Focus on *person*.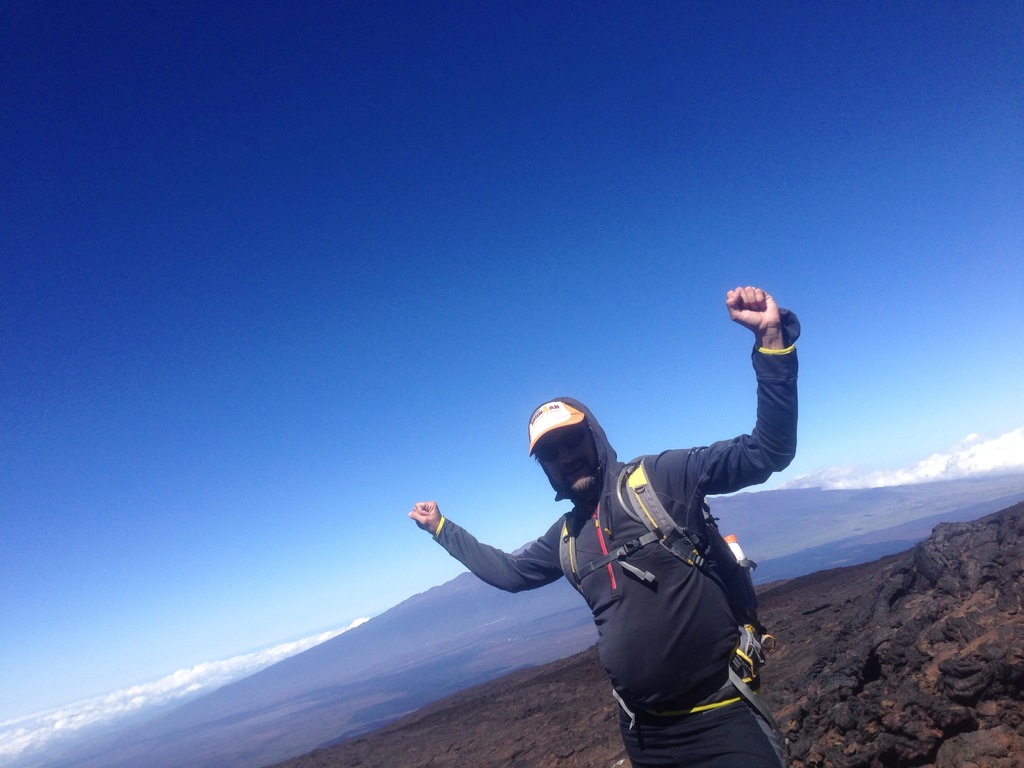
Focused at [left=406, top=280, right=810, bottom=767].
